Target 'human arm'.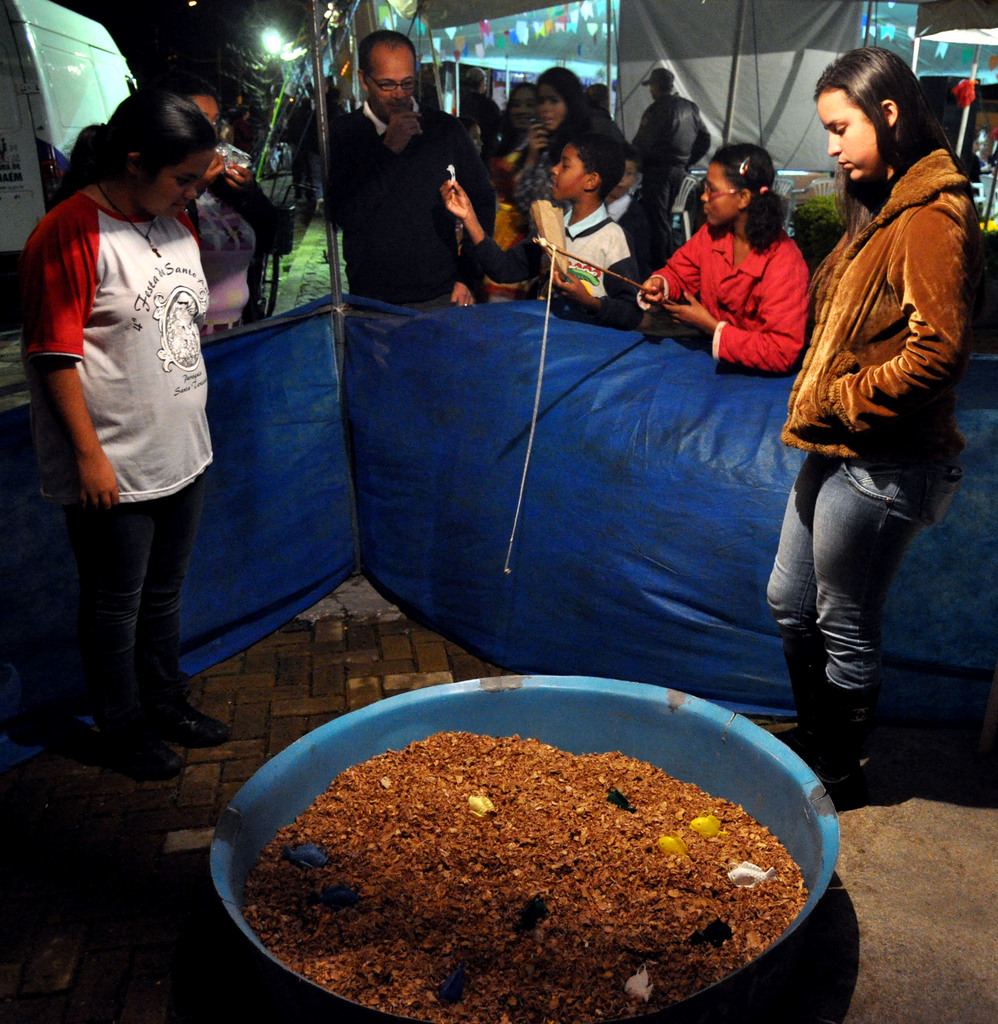
Target region: [800,185,973,428].
